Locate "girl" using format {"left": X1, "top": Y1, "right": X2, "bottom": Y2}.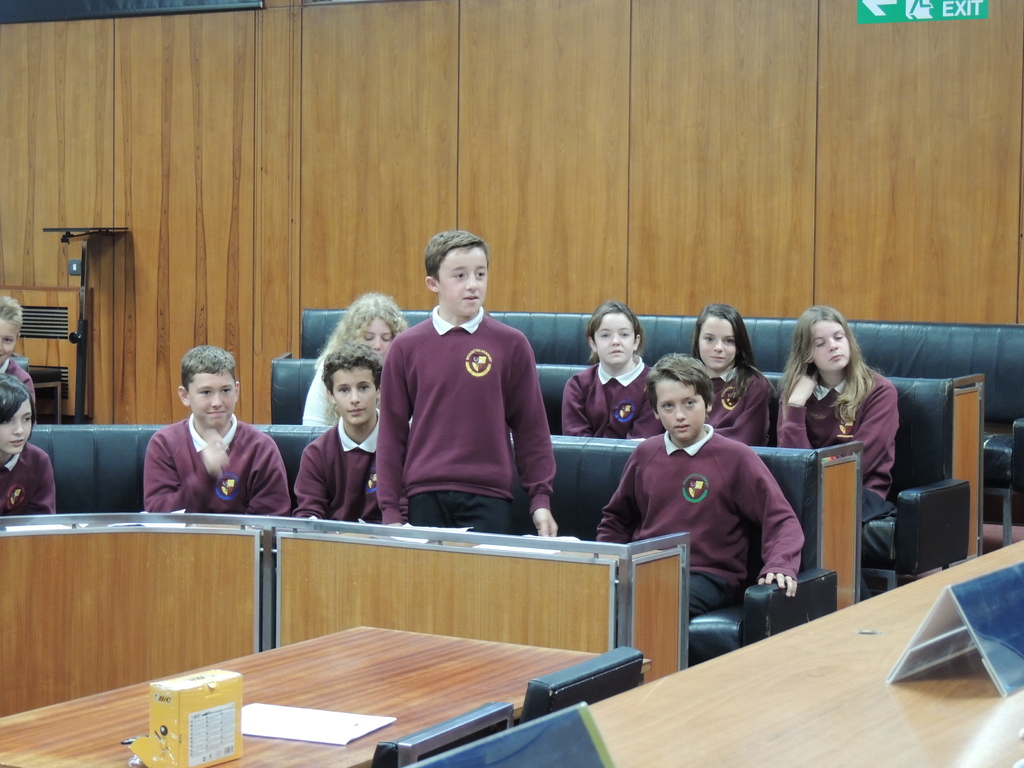
{"left": 775, "top": 305, "right": 902, "bottom": 520}.
